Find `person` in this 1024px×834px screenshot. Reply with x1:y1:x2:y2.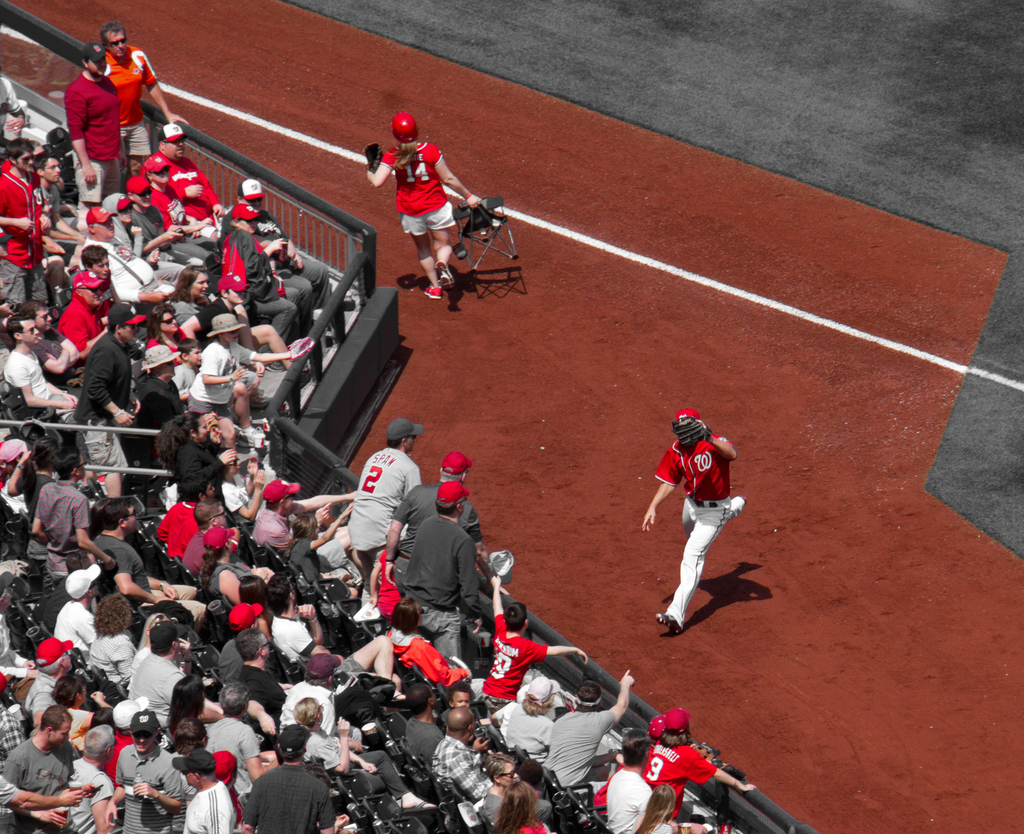
139:152:219:250.
